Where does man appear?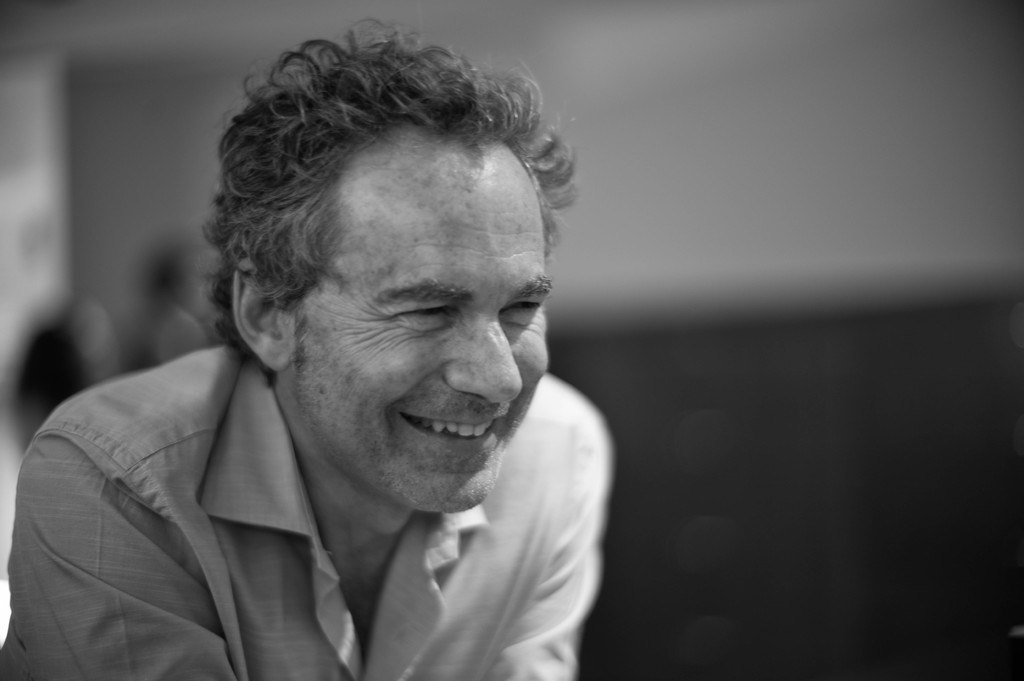
Appears at <bbox>23, 29, 691, 675</bbox>.
